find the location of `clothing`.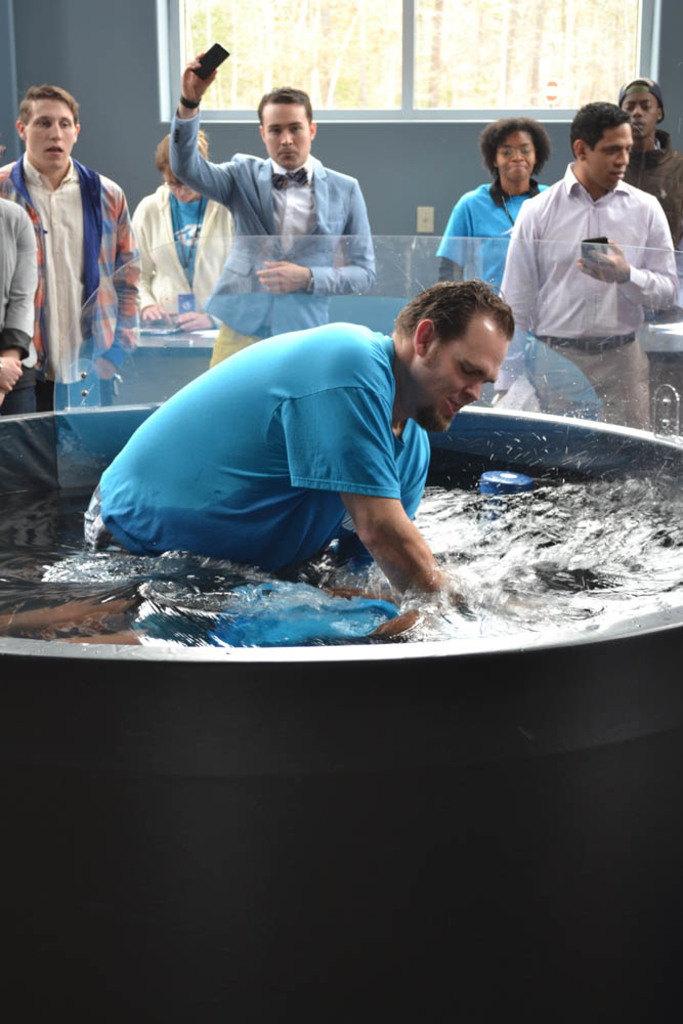
Location: rect(8, 116, 137, 393).
